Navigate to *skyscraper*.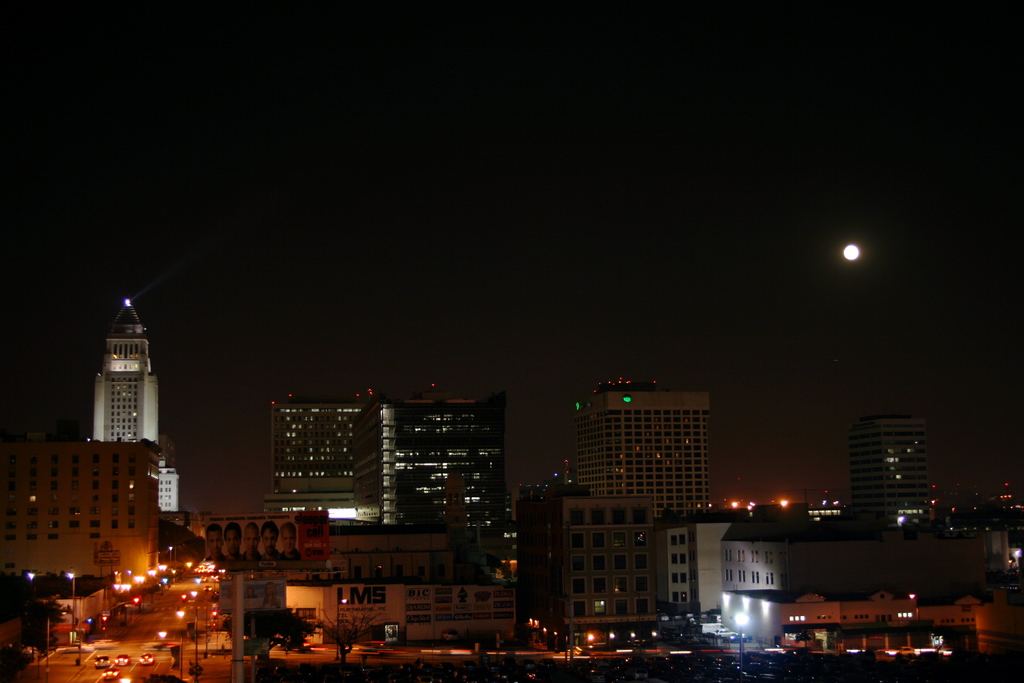
Navigation target: [88, 302, 163, 438].
